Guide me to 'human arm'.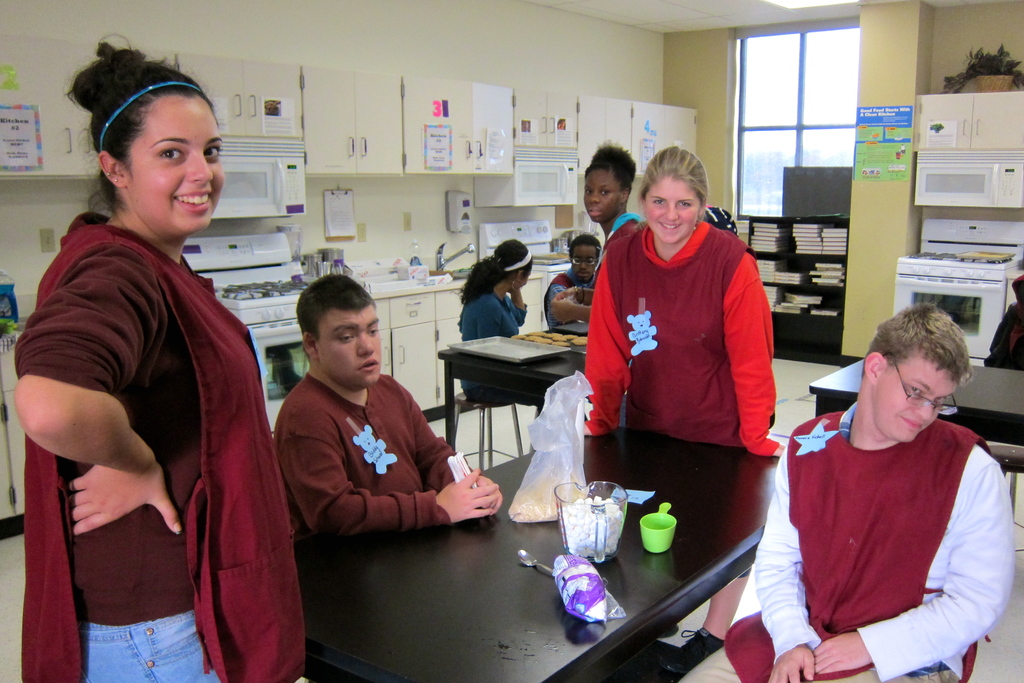
Guidance: {"x1": 474, "y1": 297, "x2": 509, "y2": 350}.
